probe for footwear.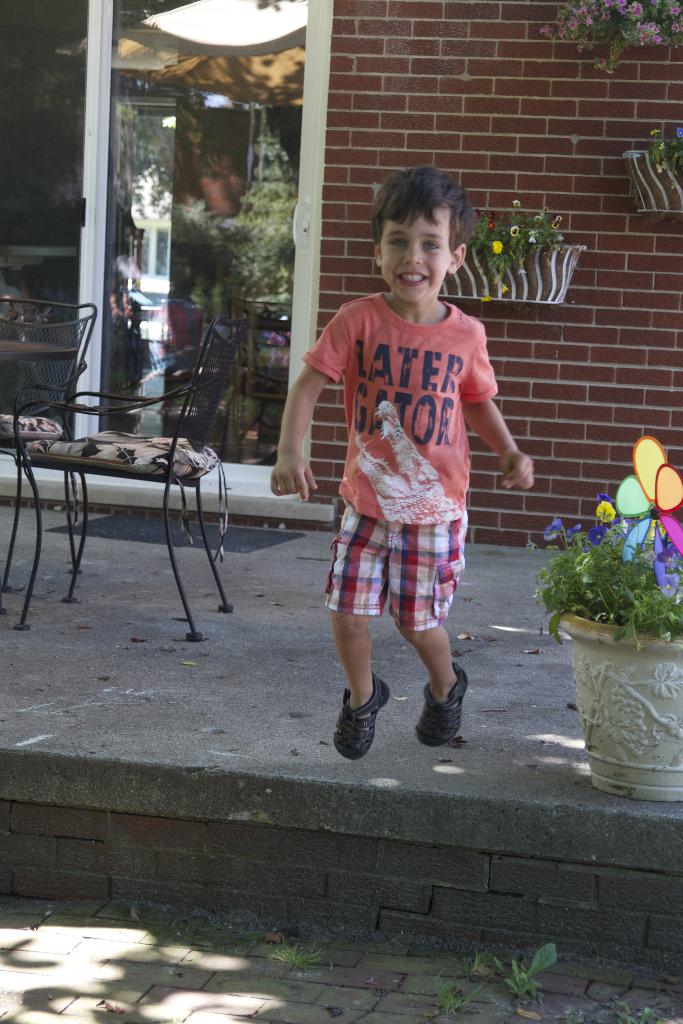
Probe result: box=[334, 669, 390, 756].
